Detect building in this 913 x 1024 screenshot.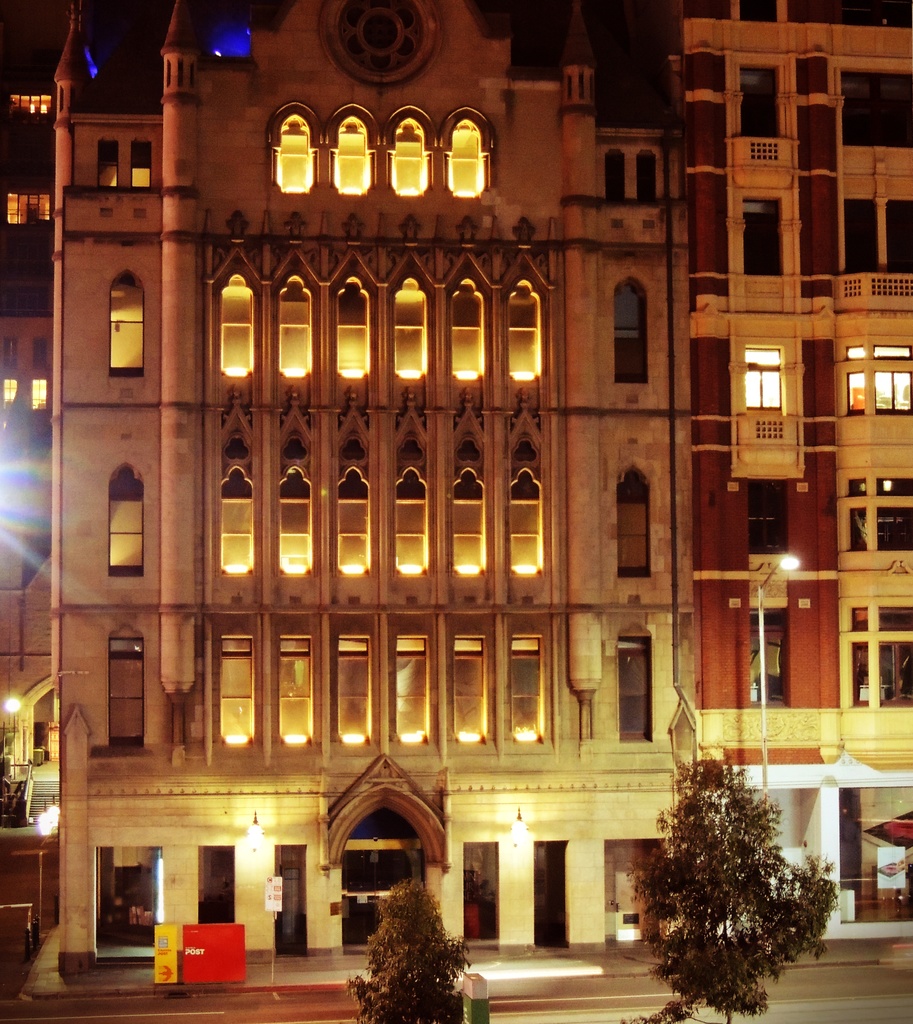
Detection: crop(56, 0, 705, 941).
